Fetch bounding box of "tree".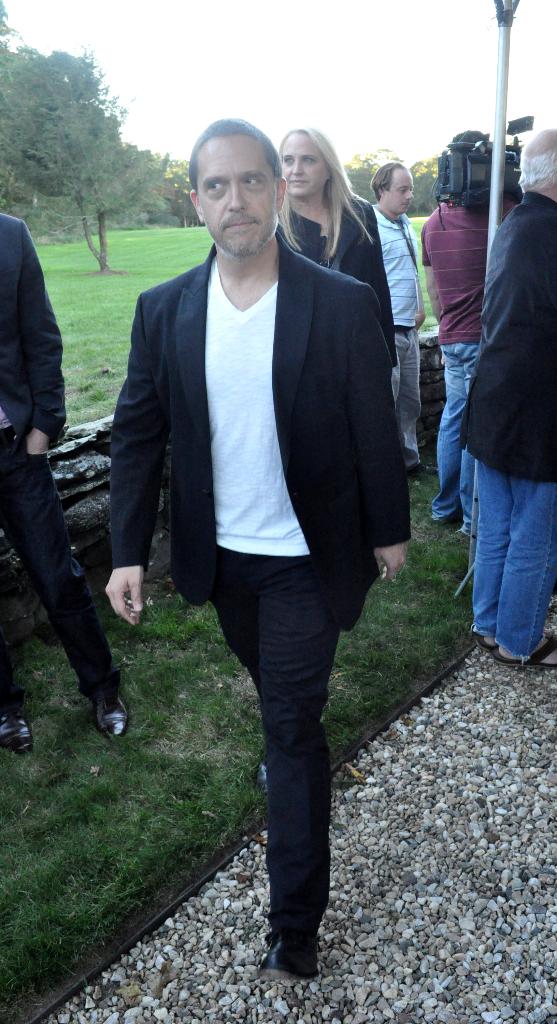
Bbox: x1=411 y1=159 x2=449 y2=211.
